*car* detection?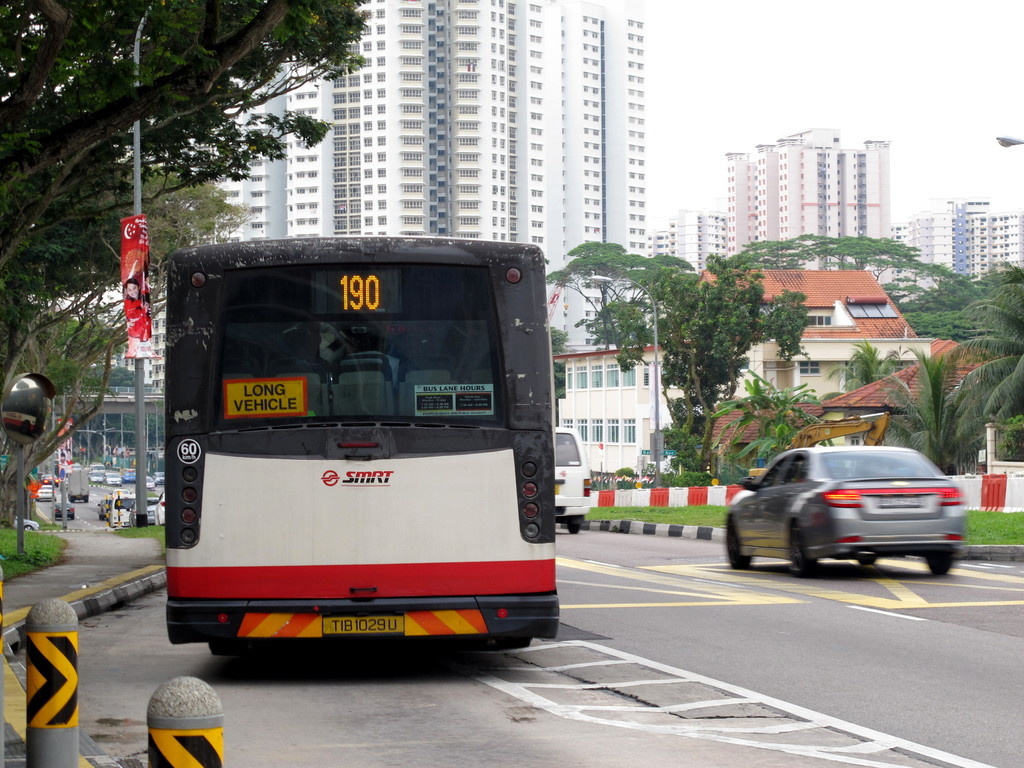
[95,499,107,521]
